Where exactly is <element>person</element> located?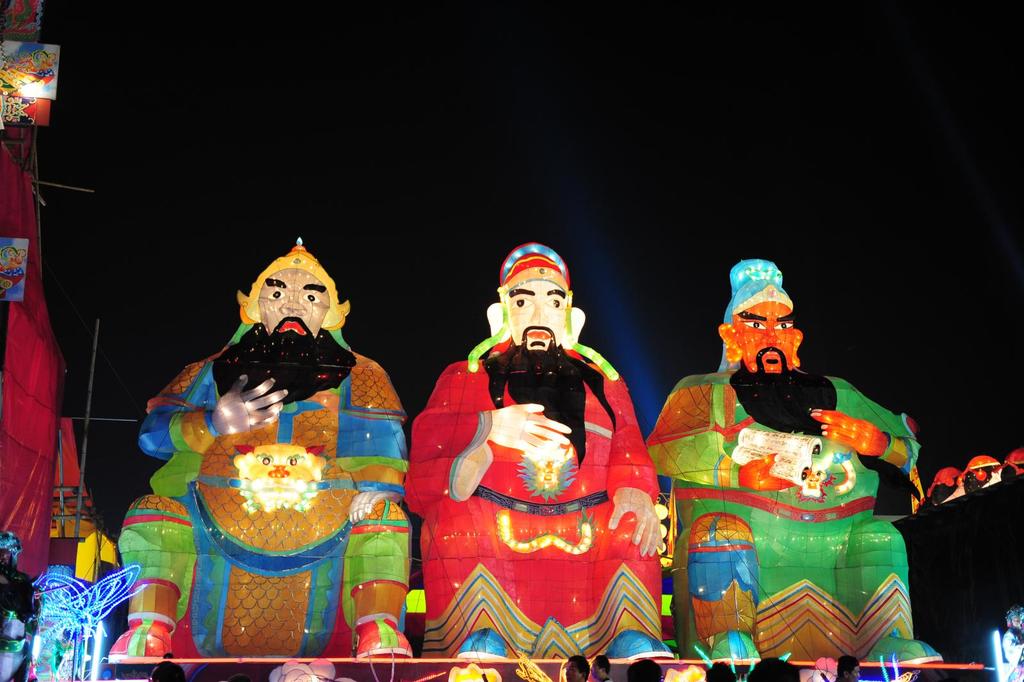
Its bounding box is 401 240 678 653.
